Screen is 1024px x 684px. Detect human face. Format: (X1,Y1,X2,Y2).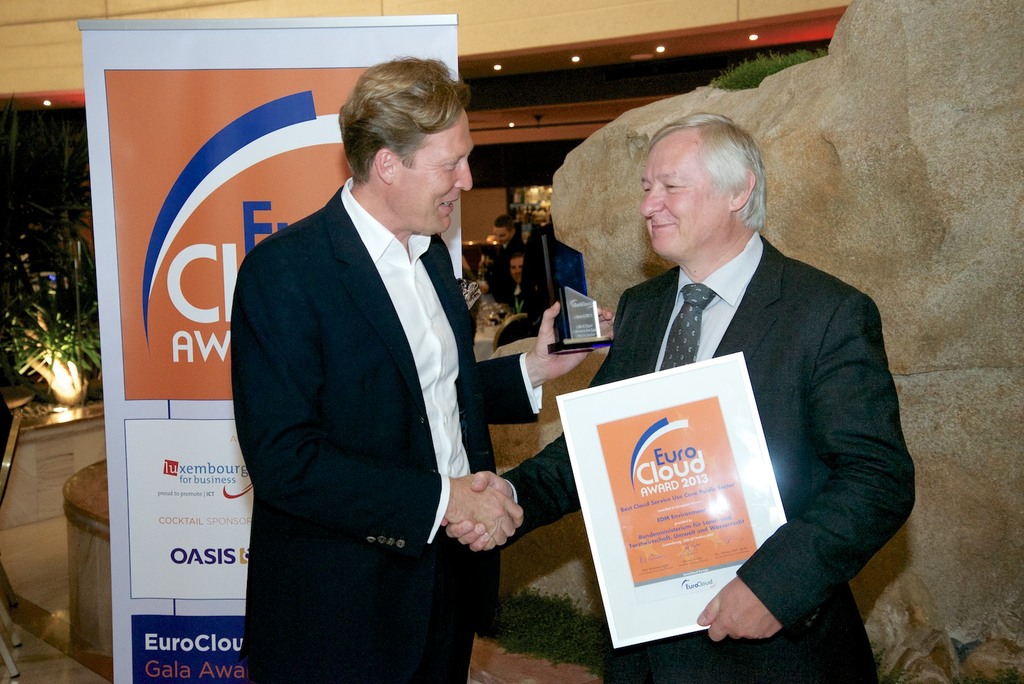
(490,224,510,247).
